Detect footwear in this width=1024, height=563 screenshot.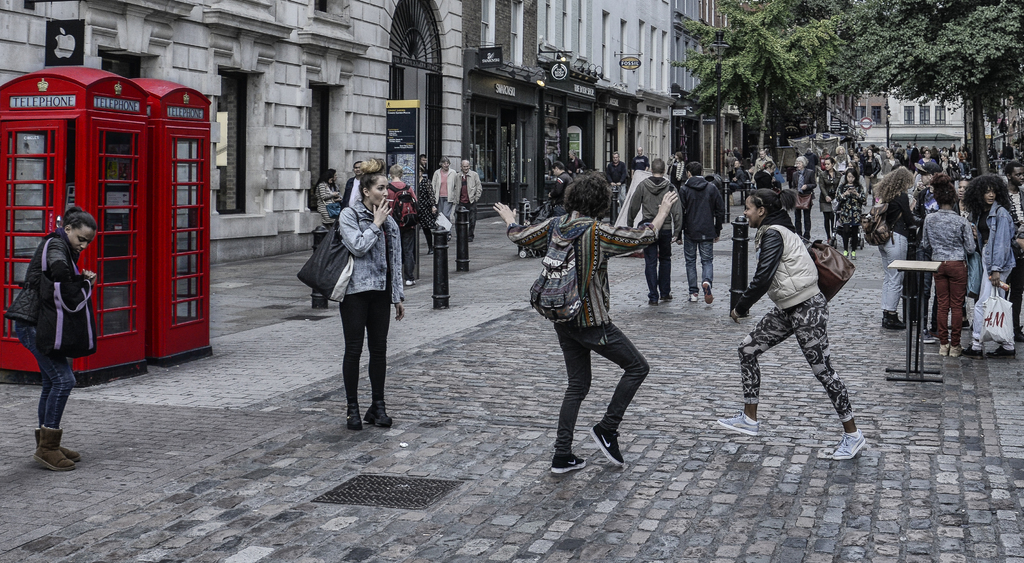
Detection: 940, 341, 951, 354.
